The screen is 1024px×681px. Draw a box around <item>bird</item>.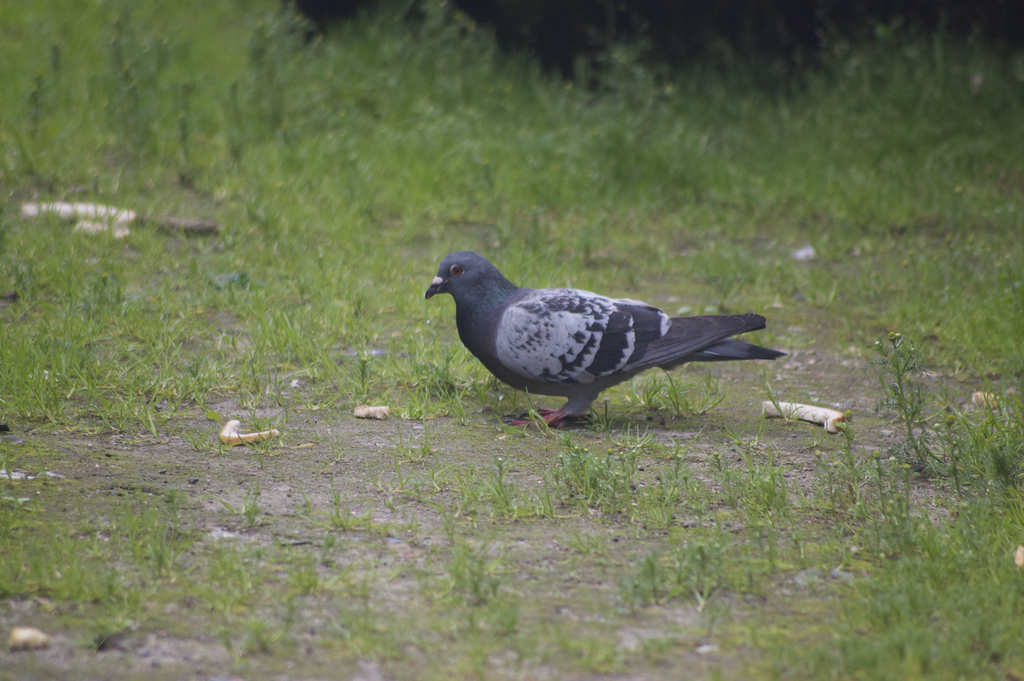
crop(427, 241, 797, 438).
